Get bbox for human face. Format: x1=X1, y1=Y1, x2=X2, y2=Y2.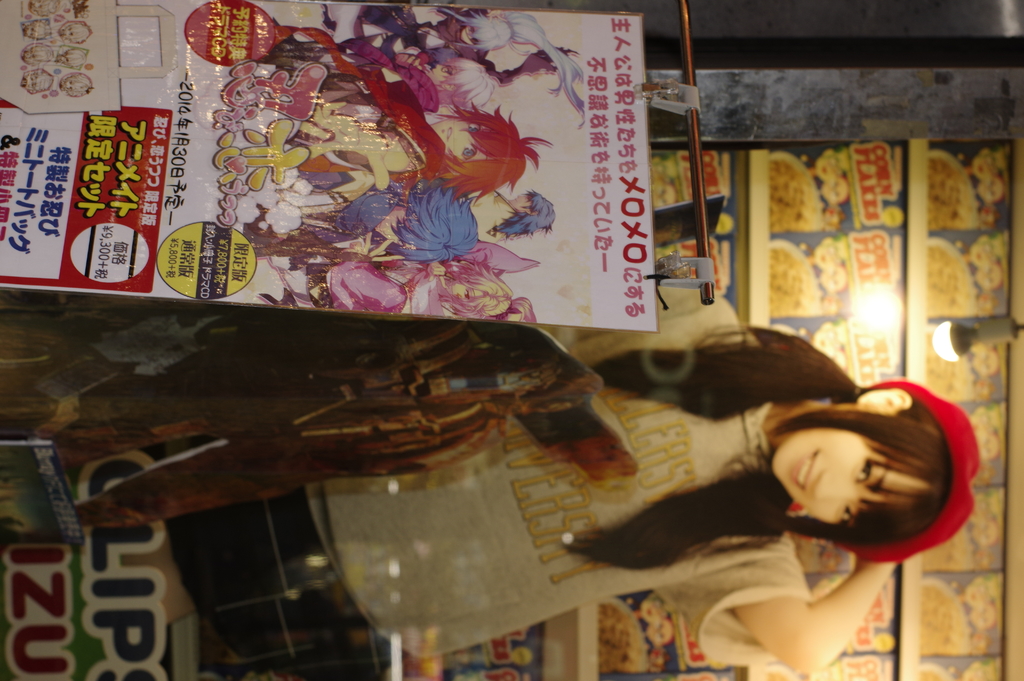
x1=426, y1=61, x2=448, y2=80.
